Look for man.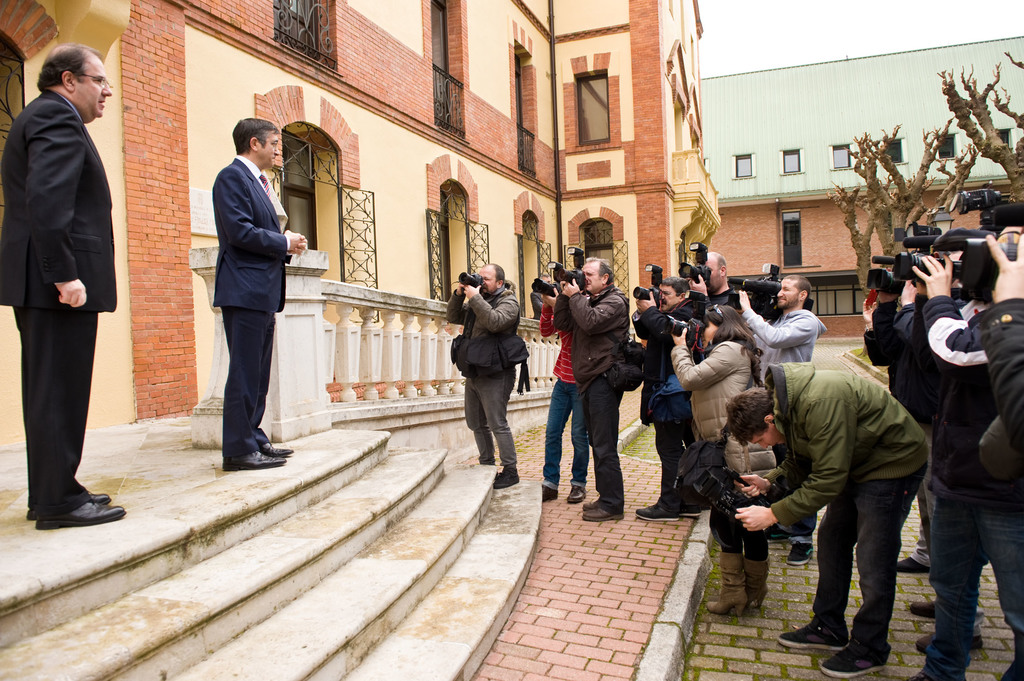
Found: [636,278,701,522].
